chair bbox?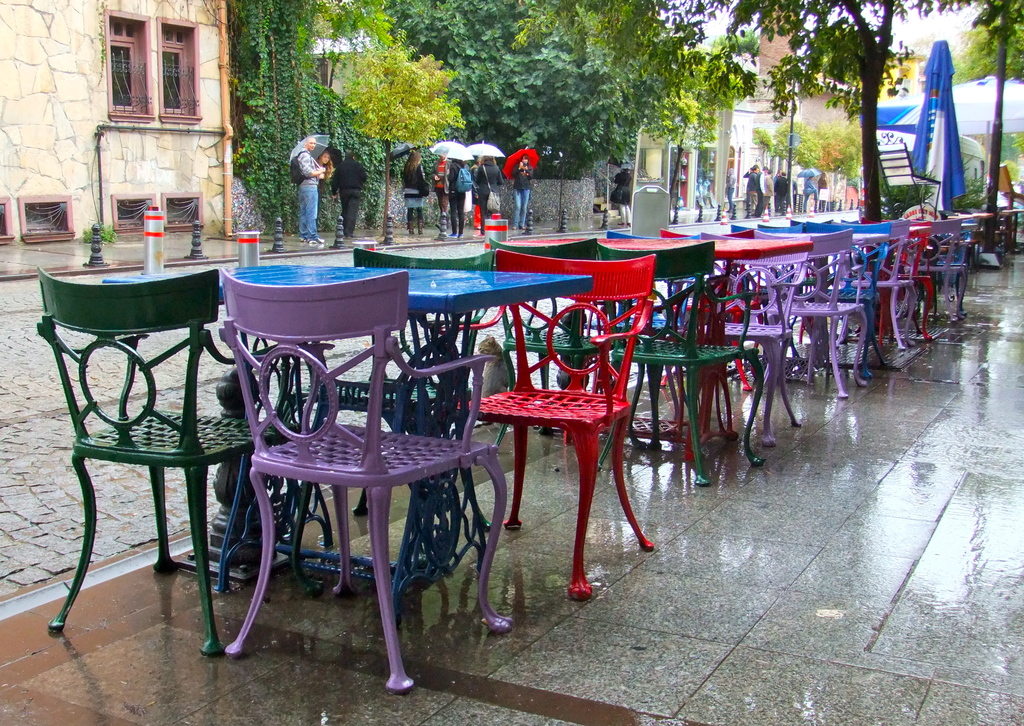
locate(488, 247, 661, 599)
